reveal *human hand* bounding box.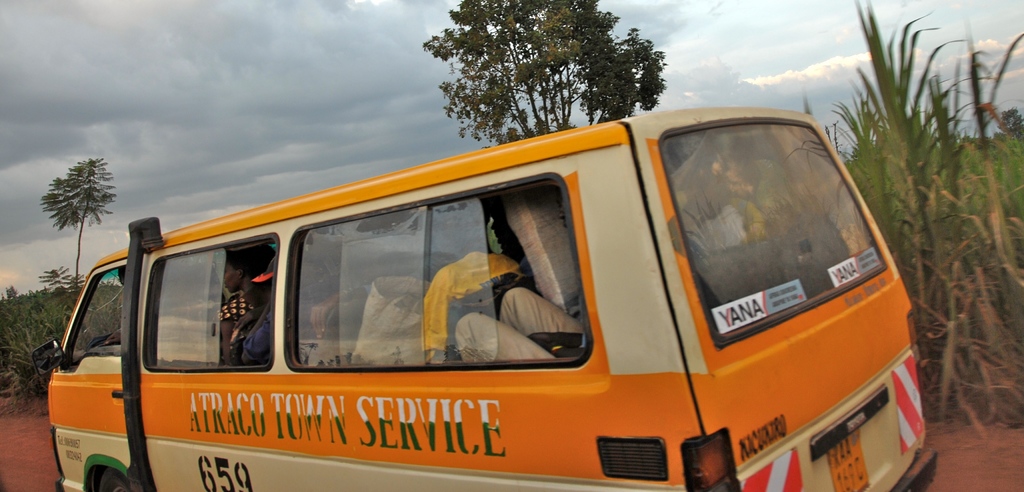
Revealed: box(232, 306, 266, 336).
